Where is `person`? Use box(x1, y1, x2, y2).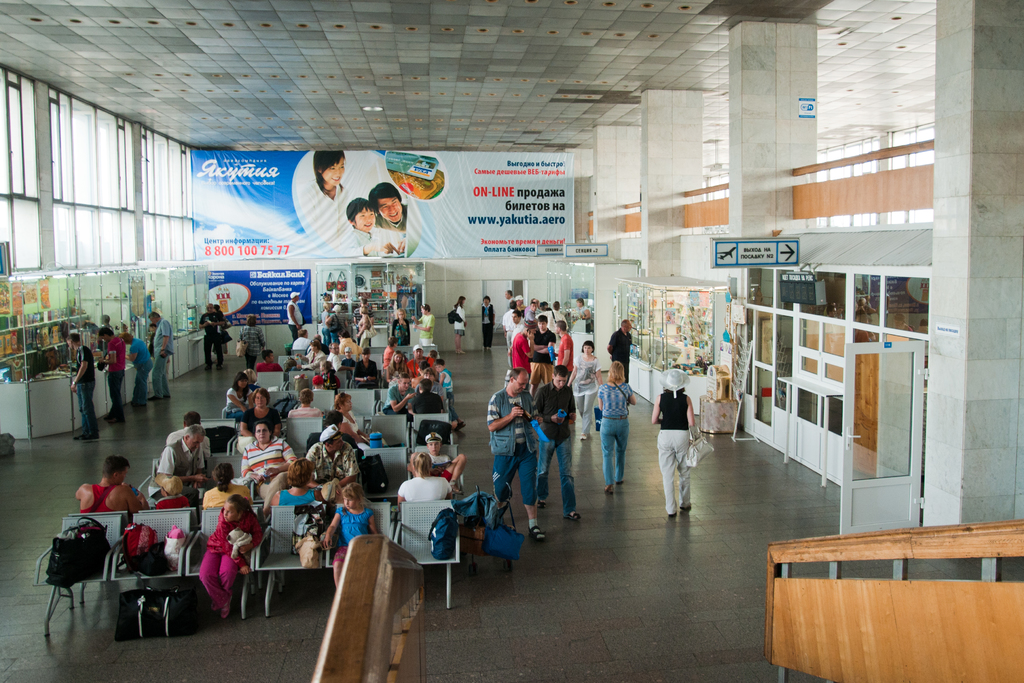
box(392, 308, 411, 346).
